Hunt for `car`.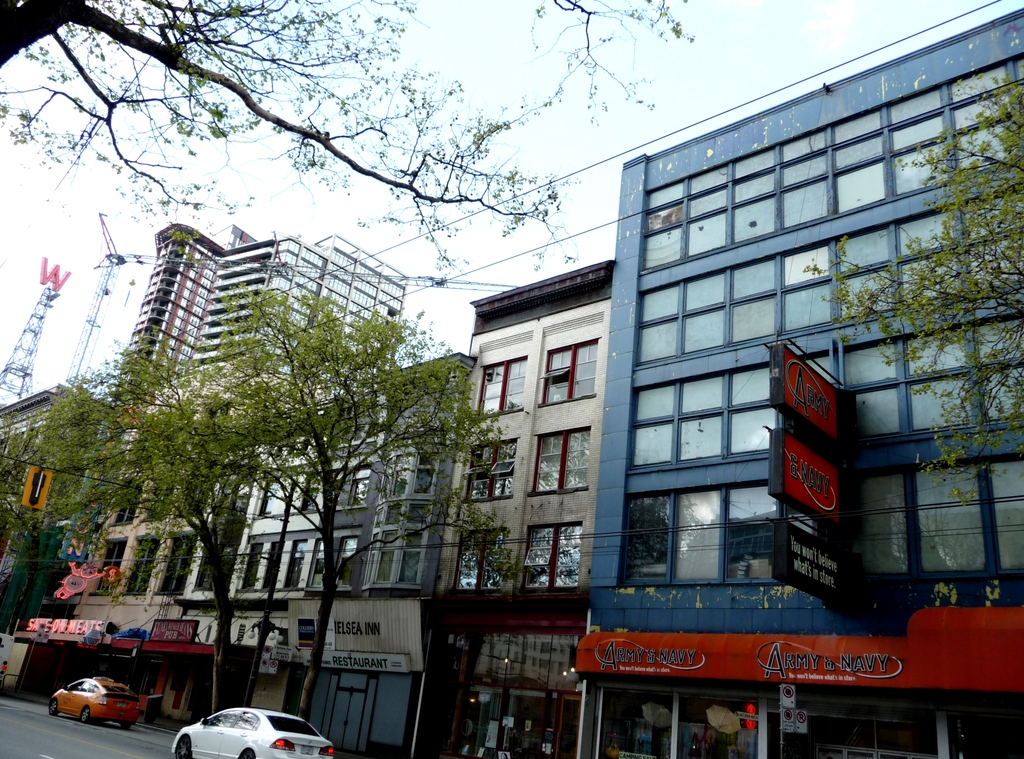
Hunted down at [47,675,139,729].
